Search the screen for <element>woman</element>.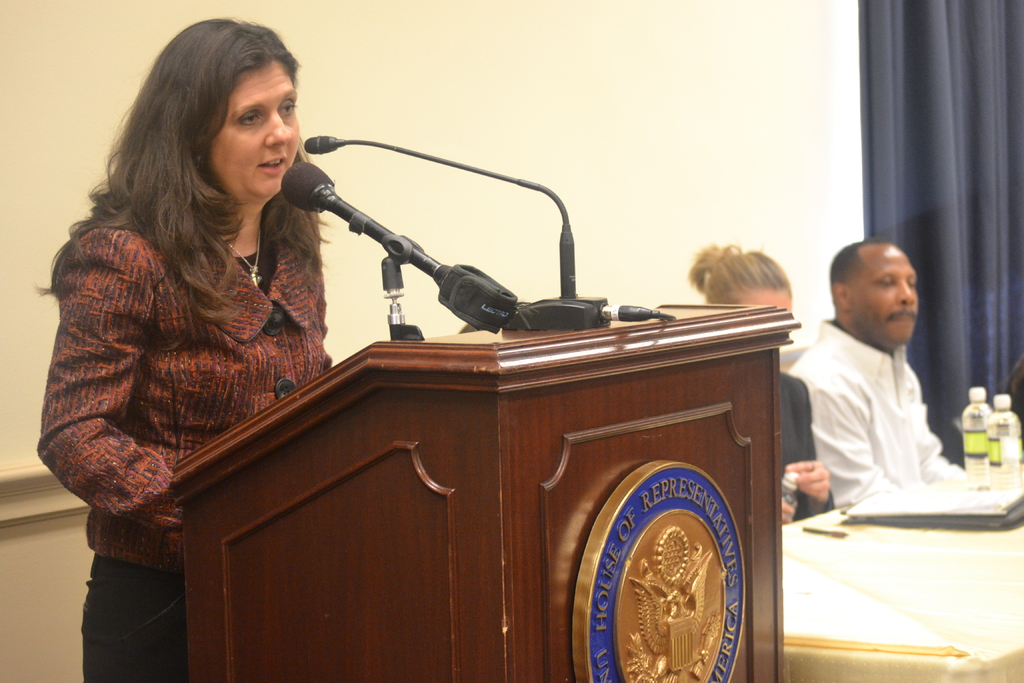
Found at box(686, 239, 836, 528).
